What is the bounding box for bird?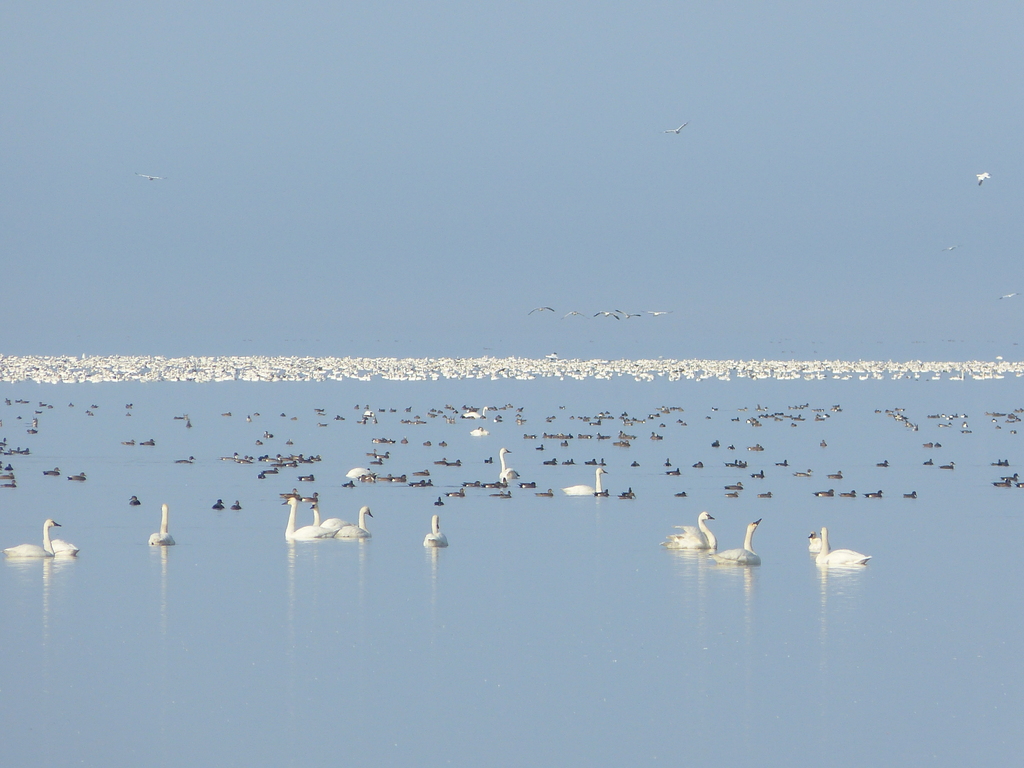
[277,499,333,540].
